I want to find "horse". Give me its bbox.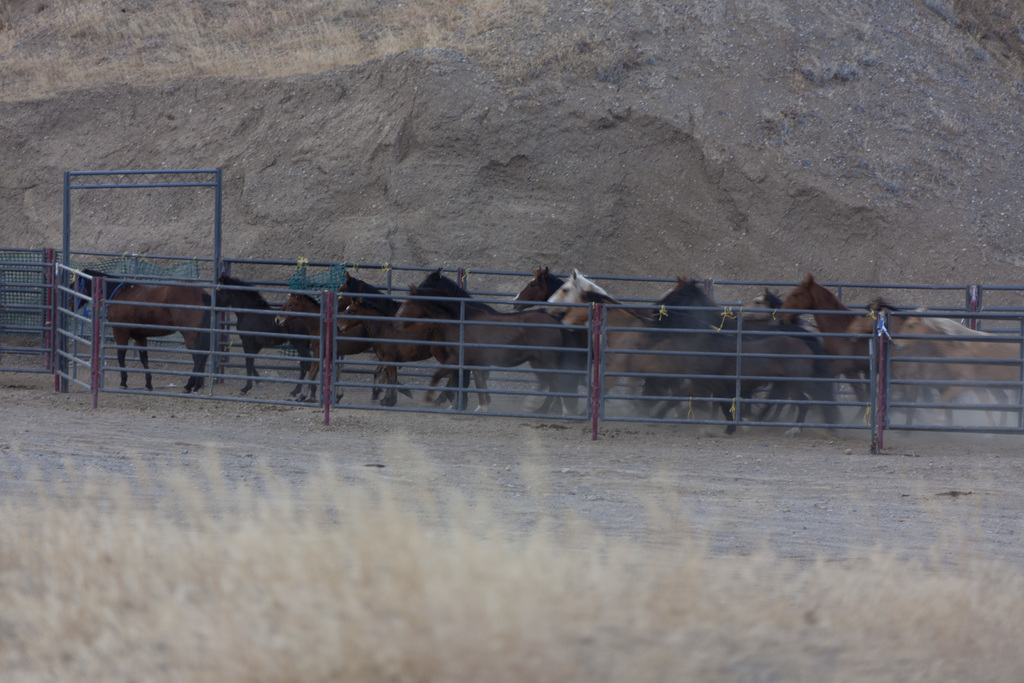
(x1=390, y1=265, x2=575, y2=423).
